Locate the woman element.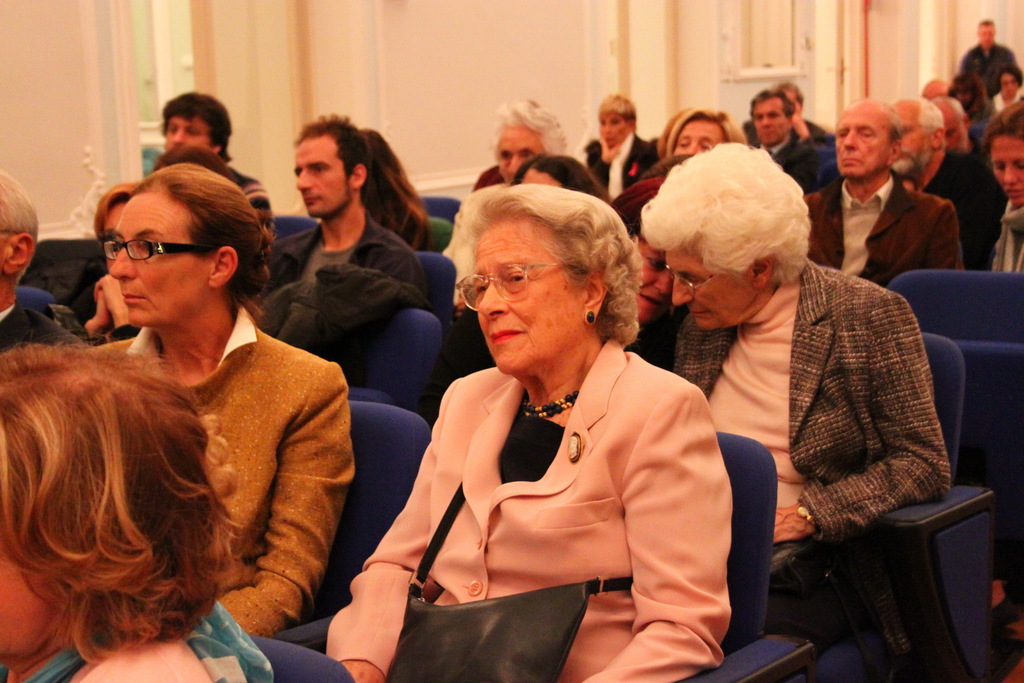
Element bbox: locate(0, 345, 289, 682).
